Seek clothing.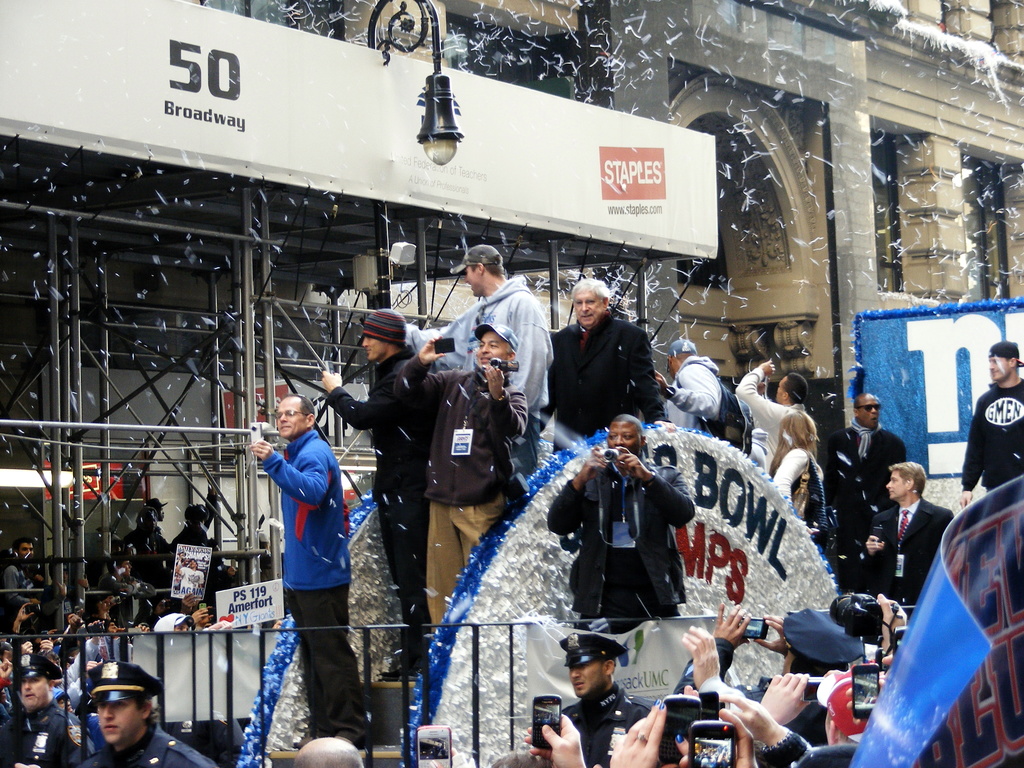
769/443/826/543.
